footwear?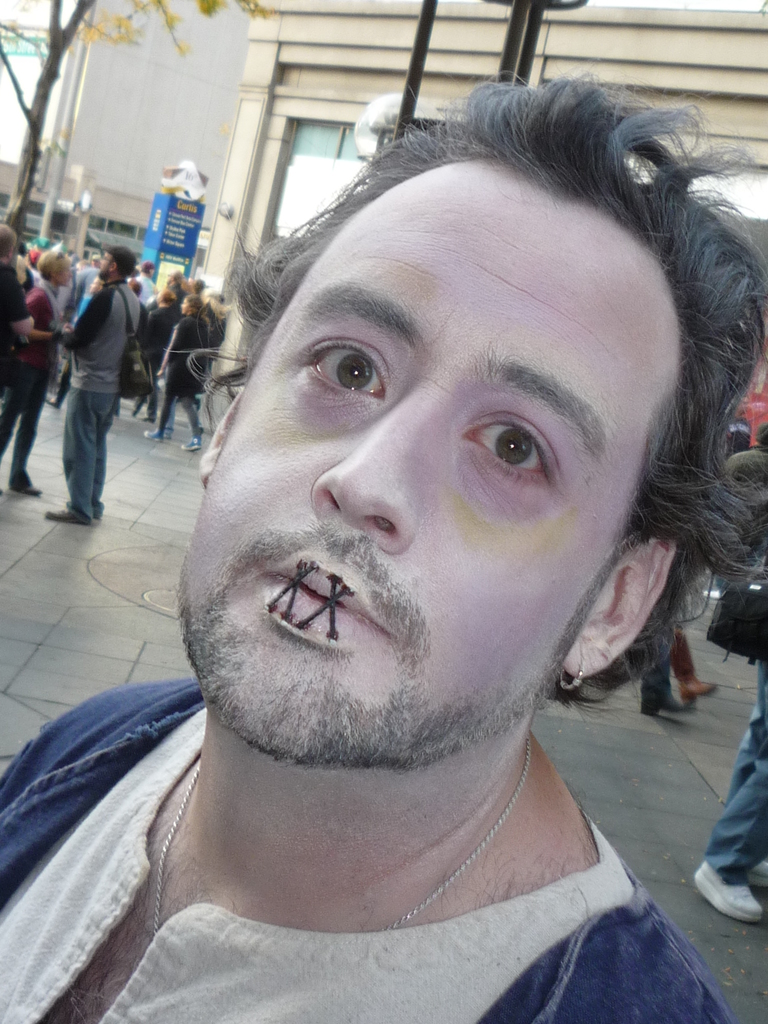
l=676, t=620, r=717, b=701
